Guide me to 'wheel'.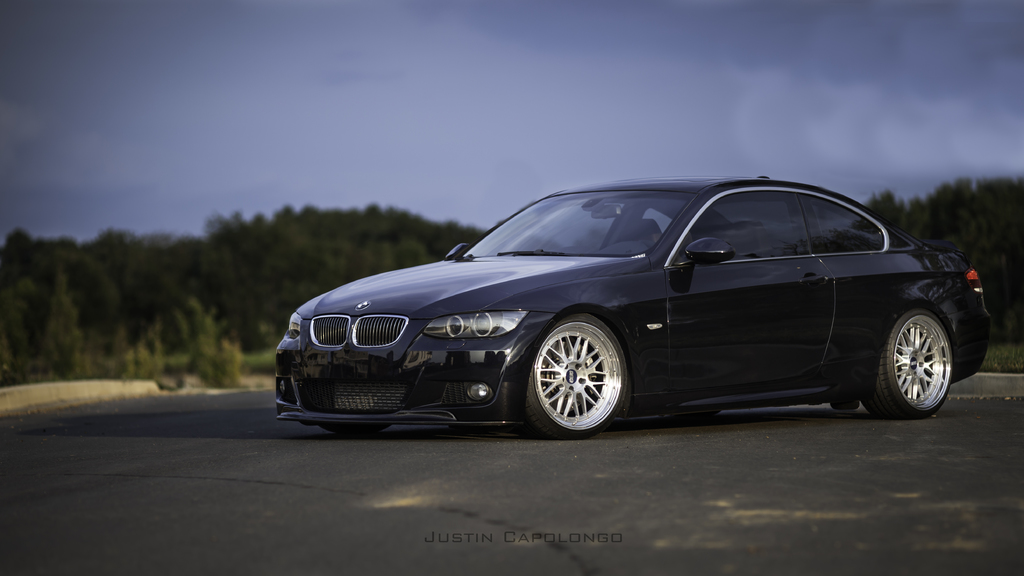
Guidance: bbox=(525, 314, 633, 443).
